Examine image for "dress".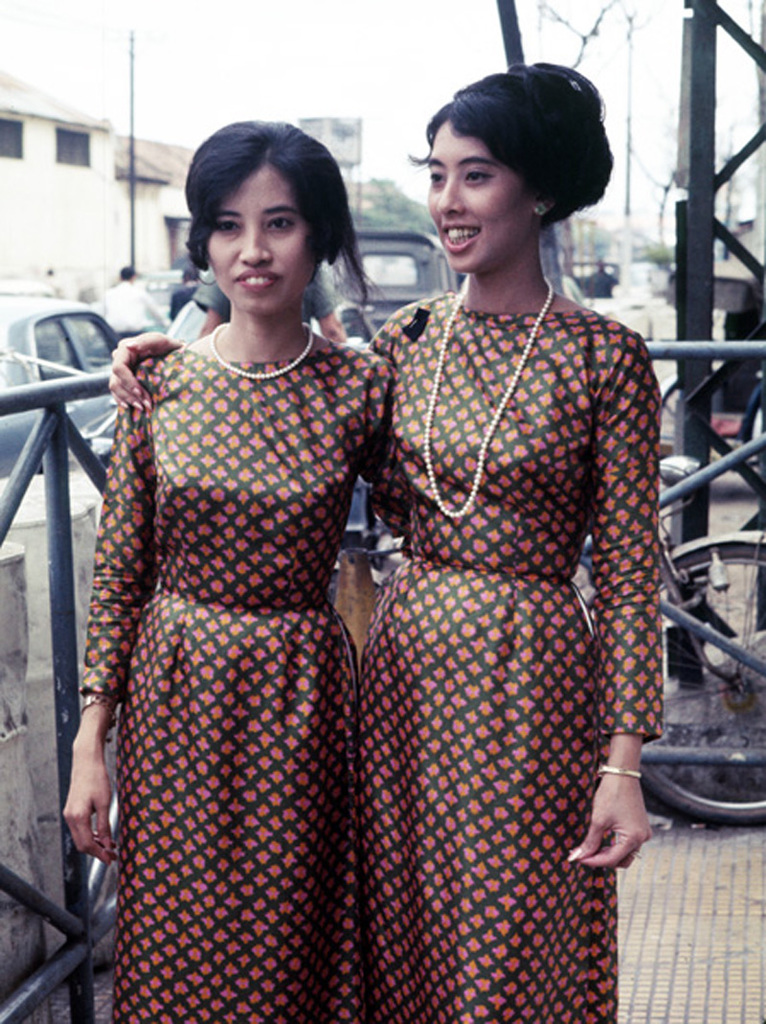
Examination result: <region>78, 336, 400, 1023</region>.
